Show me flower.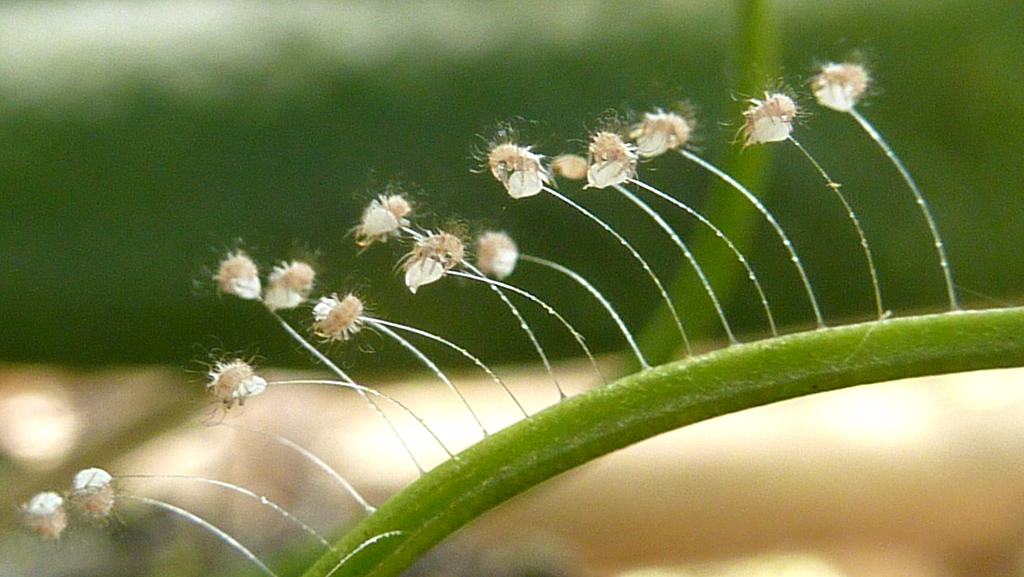
flower is here: rect(719, 63, 818, 157).
